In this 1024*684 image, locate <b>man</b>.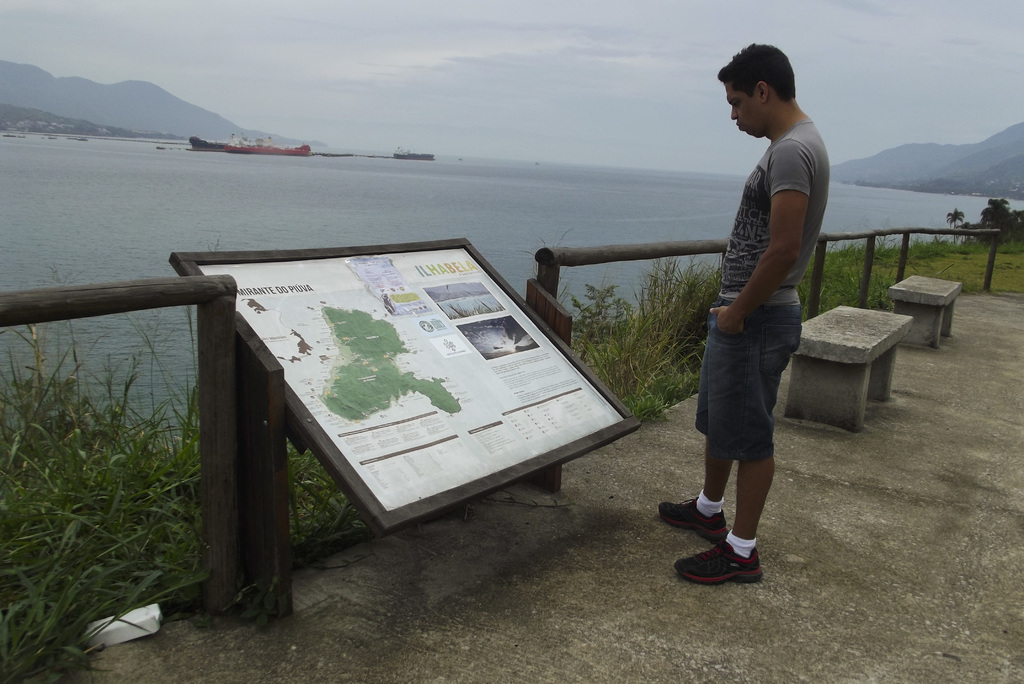
Bounding box: l=685, t=51, r=833, b=587.
